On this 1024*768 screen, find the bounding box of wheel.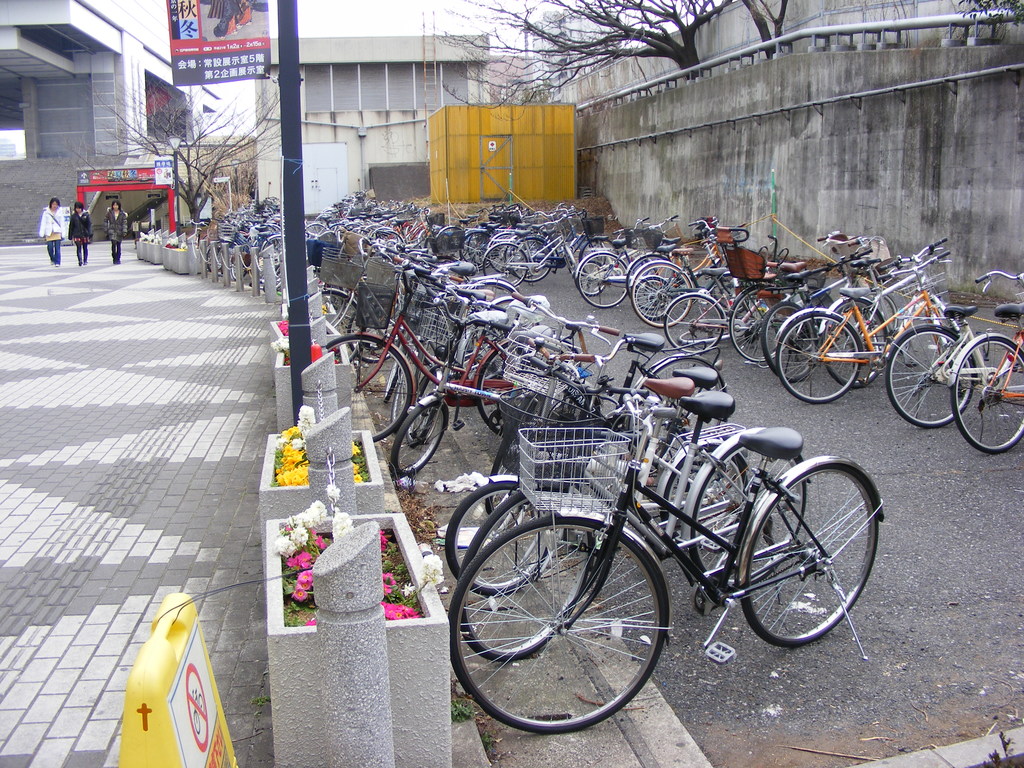
Bounding box: pyautogui.locateOnScreen(575, 260, 607, 298).
